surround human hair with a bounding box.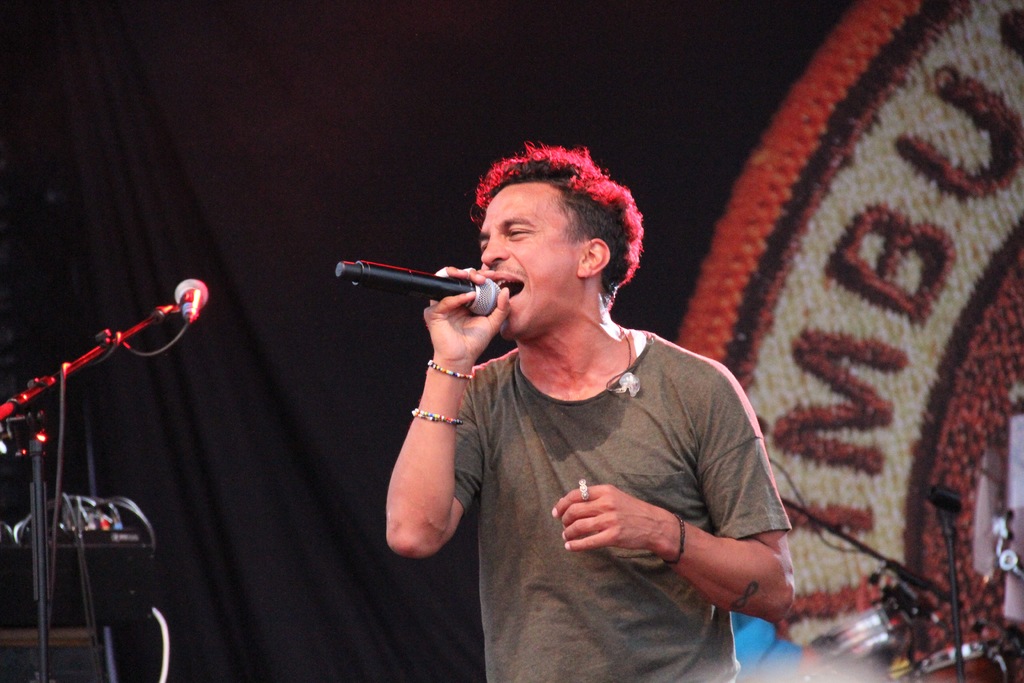
(x1=465, y1=149, x2=637, y2=311).
